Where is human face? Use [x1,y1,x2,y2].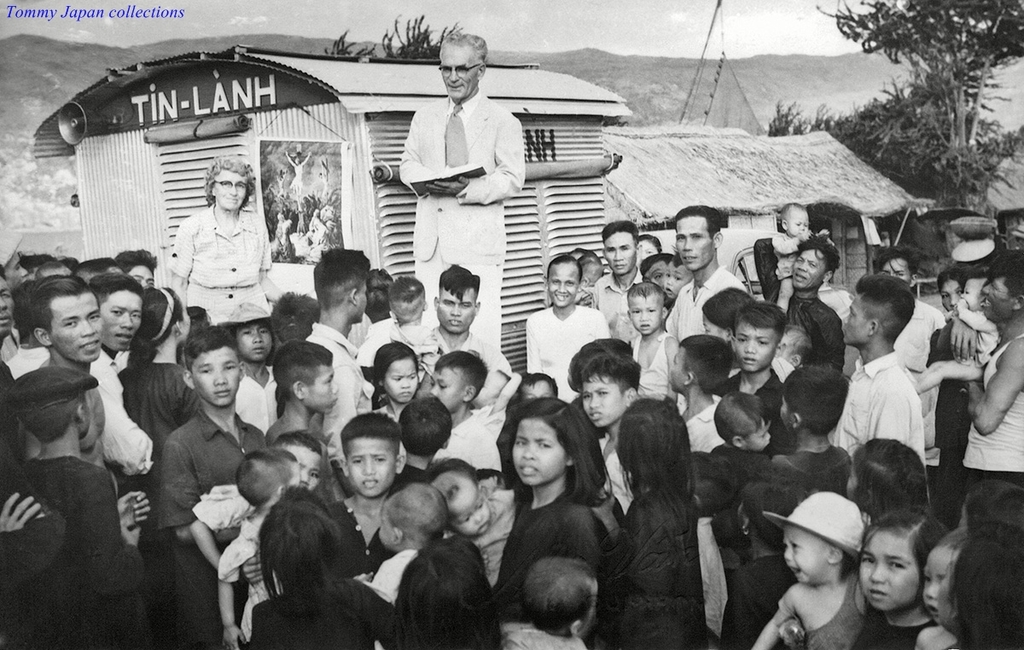
[582,371,631,430].
